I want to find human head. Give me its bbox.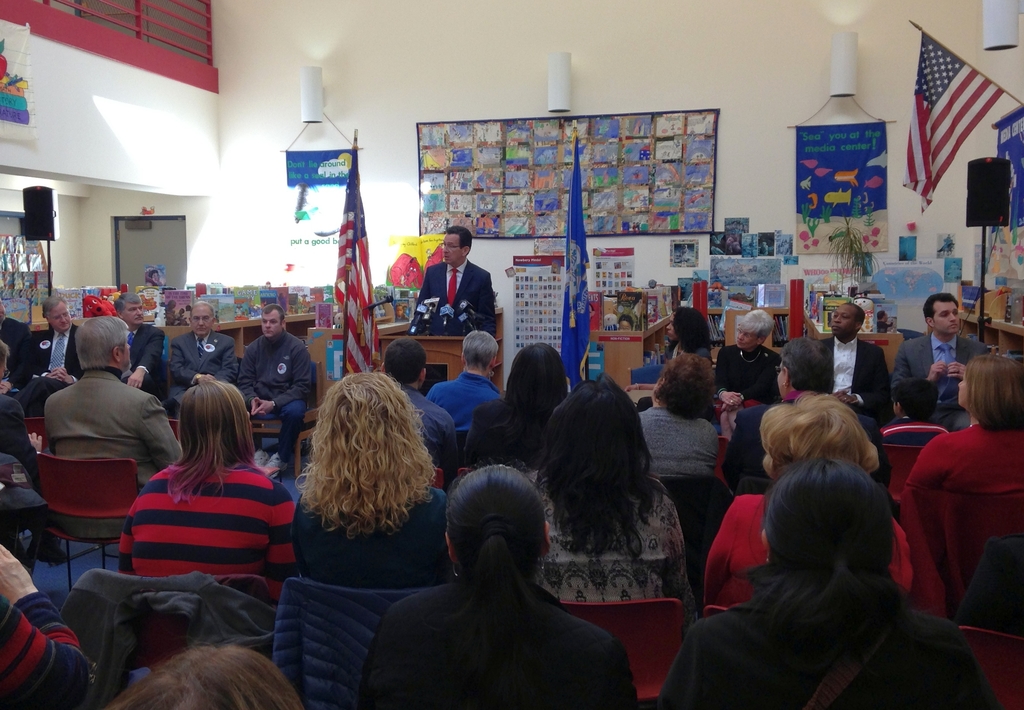
{"x1": 925, "y1": 293, "x2": 960, "y2": 336}.
